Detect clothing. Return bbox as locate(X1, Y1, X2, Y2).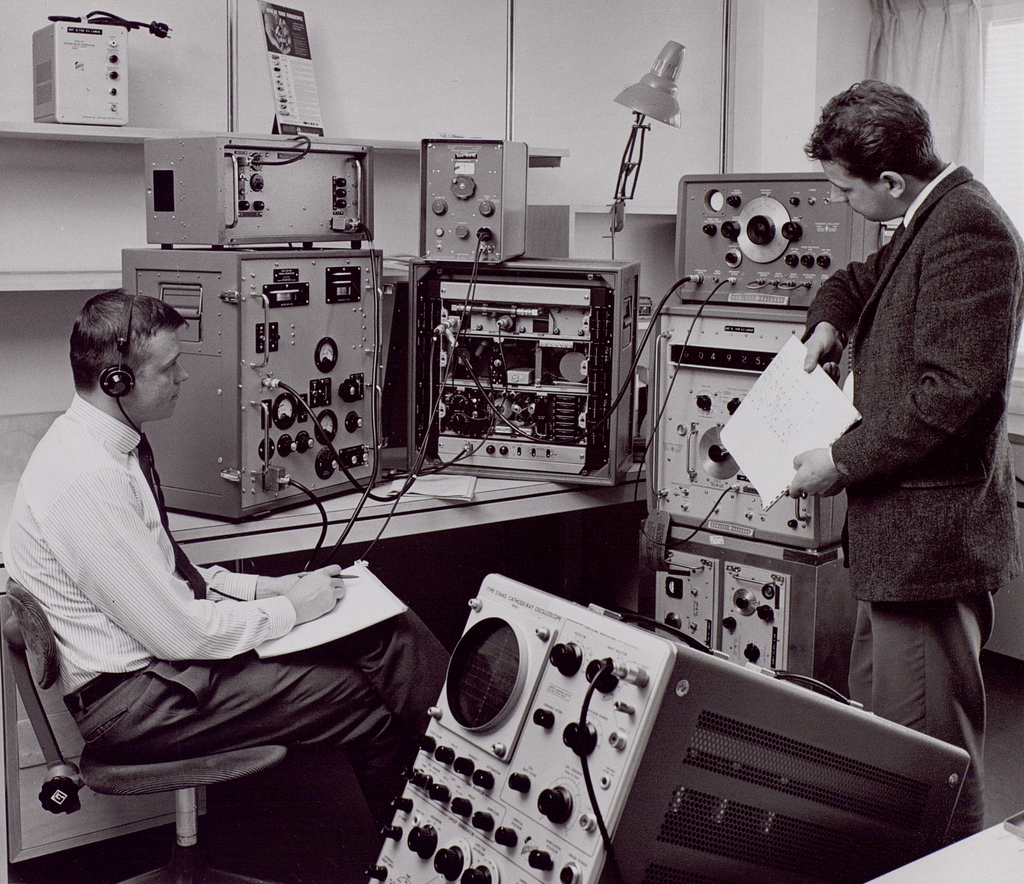
locate(2, 389, 429, 773).
